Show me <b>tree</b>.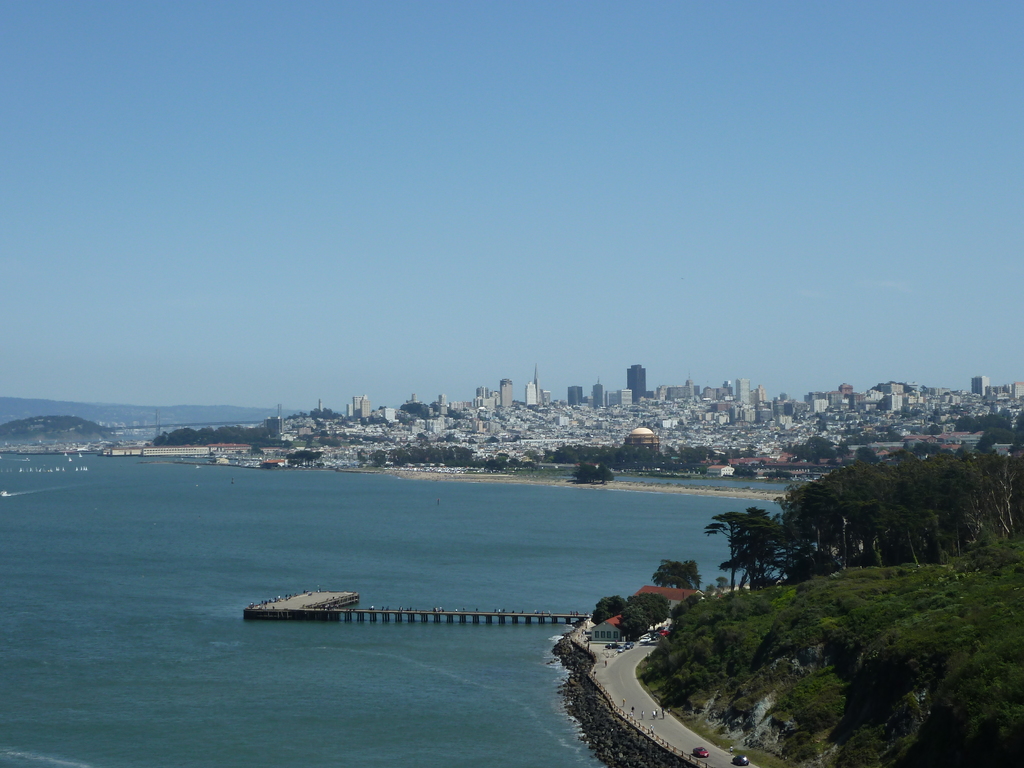
<b>tree</b> is here: l=324, t=403, r=354, b=420.
